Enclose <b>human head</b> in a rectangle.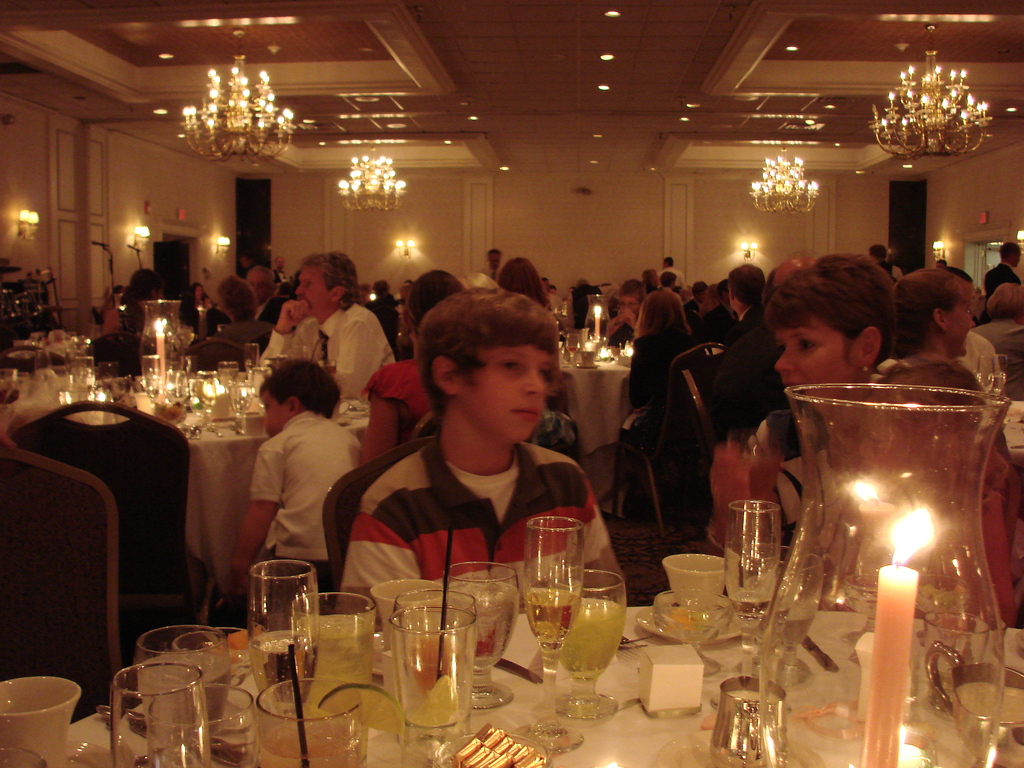
region(765, 257, 892, 415).
